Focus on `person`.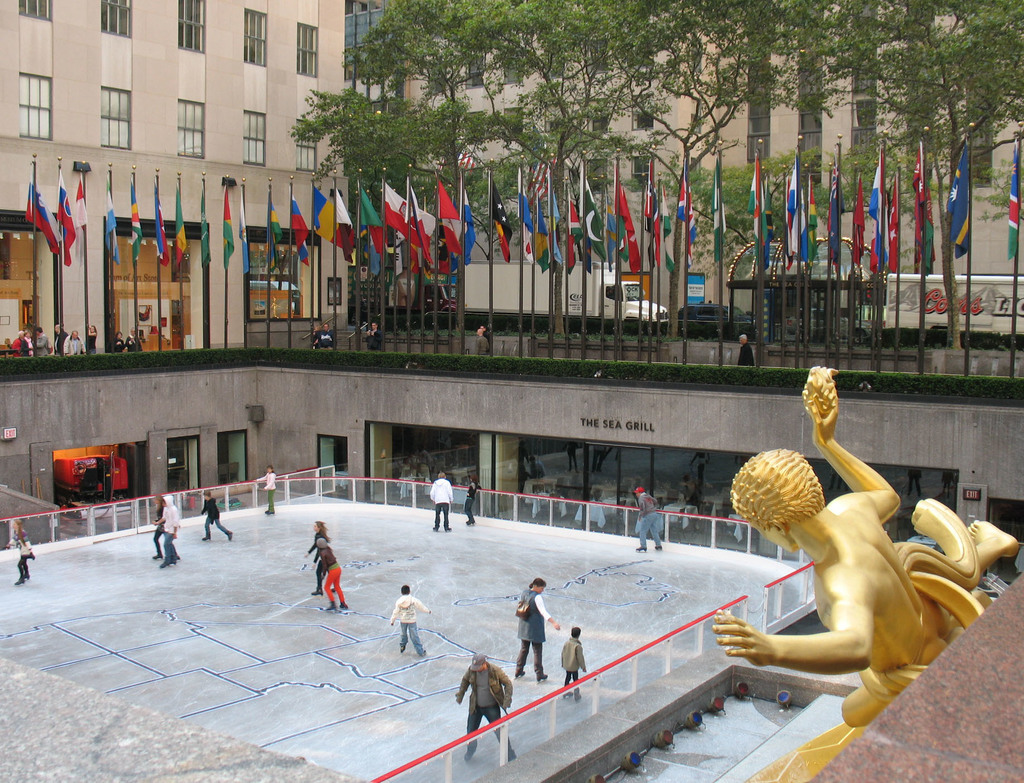
Focused at {"left": 735, "top": 332, "right": 754, "bottom": 367}.
